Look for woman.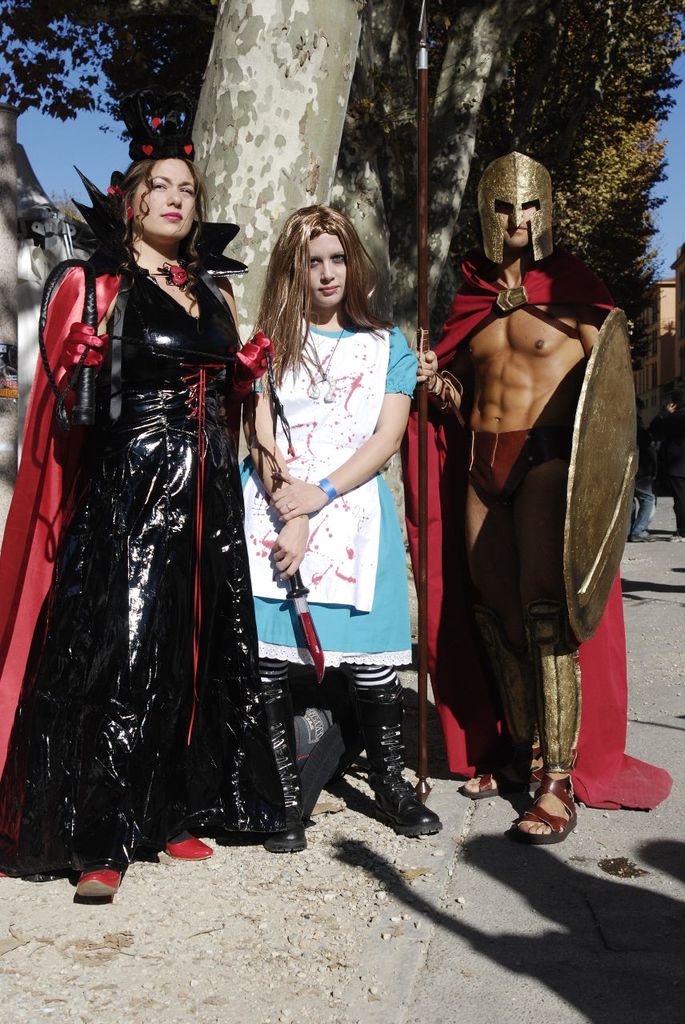
Found: 231 202 444 851.
